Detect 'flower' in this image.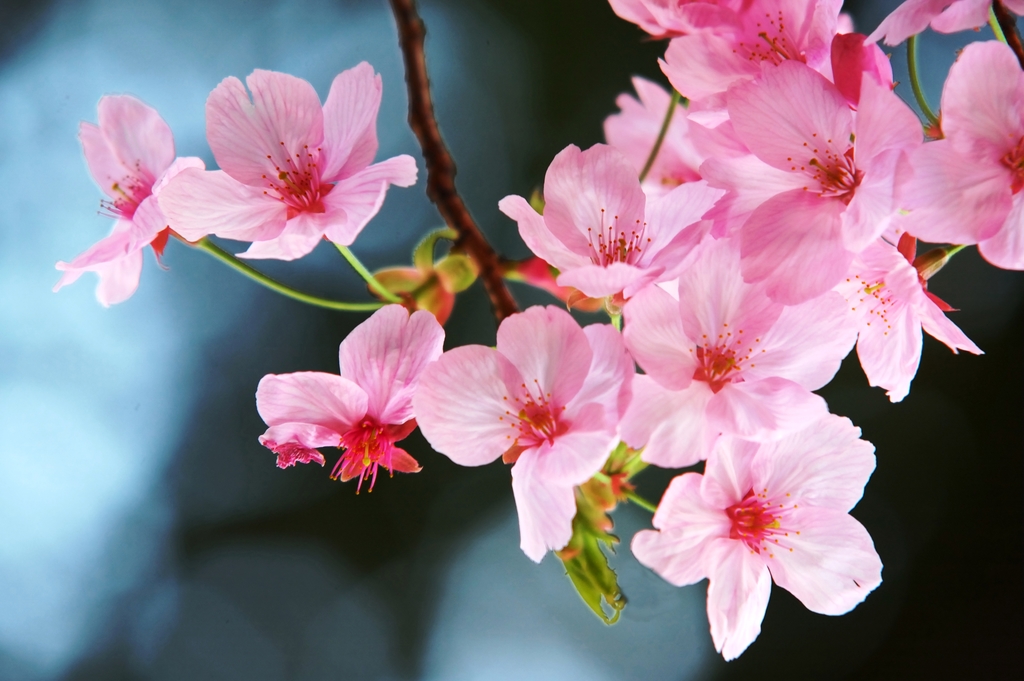
Detection: x1=420, y1=304, x2=636, y2=556.
